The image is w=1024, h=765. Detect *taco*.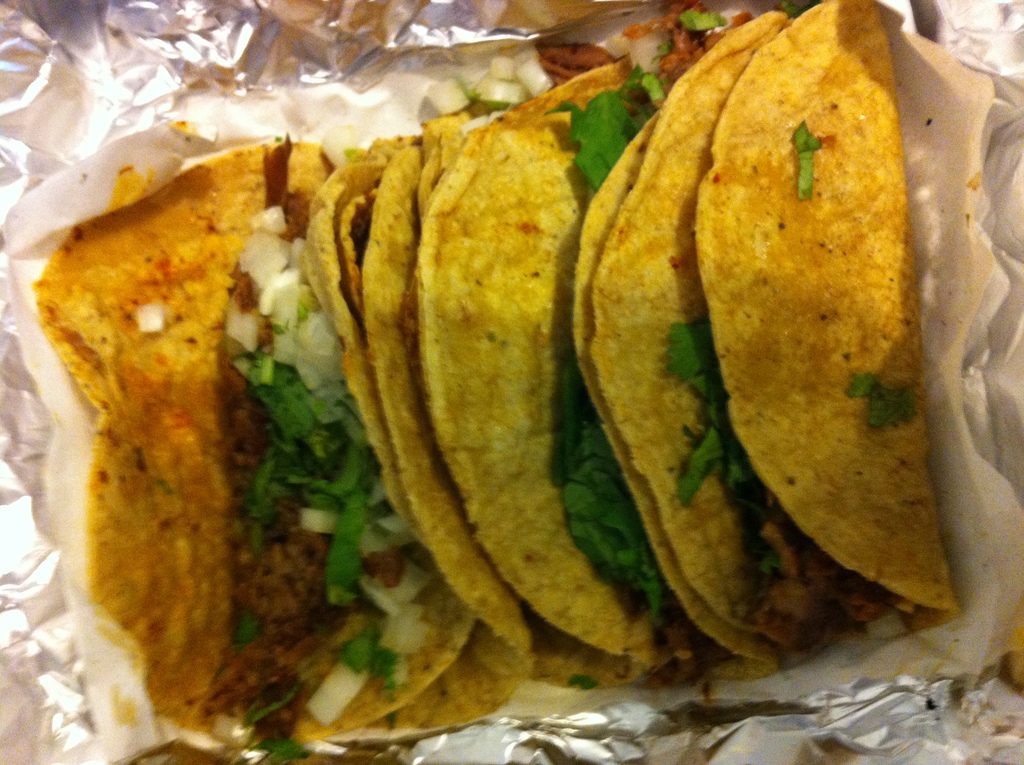
Detection: box=[588, 0, 960, 656].
